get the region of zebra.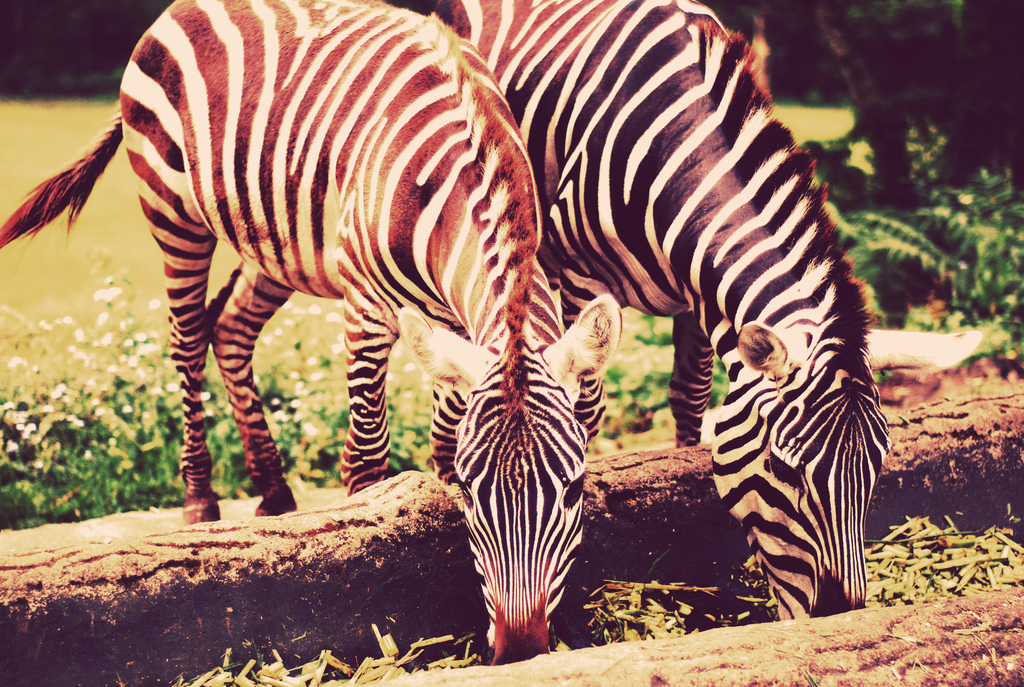
[left=434, top=0, right=893, bottom=621].
